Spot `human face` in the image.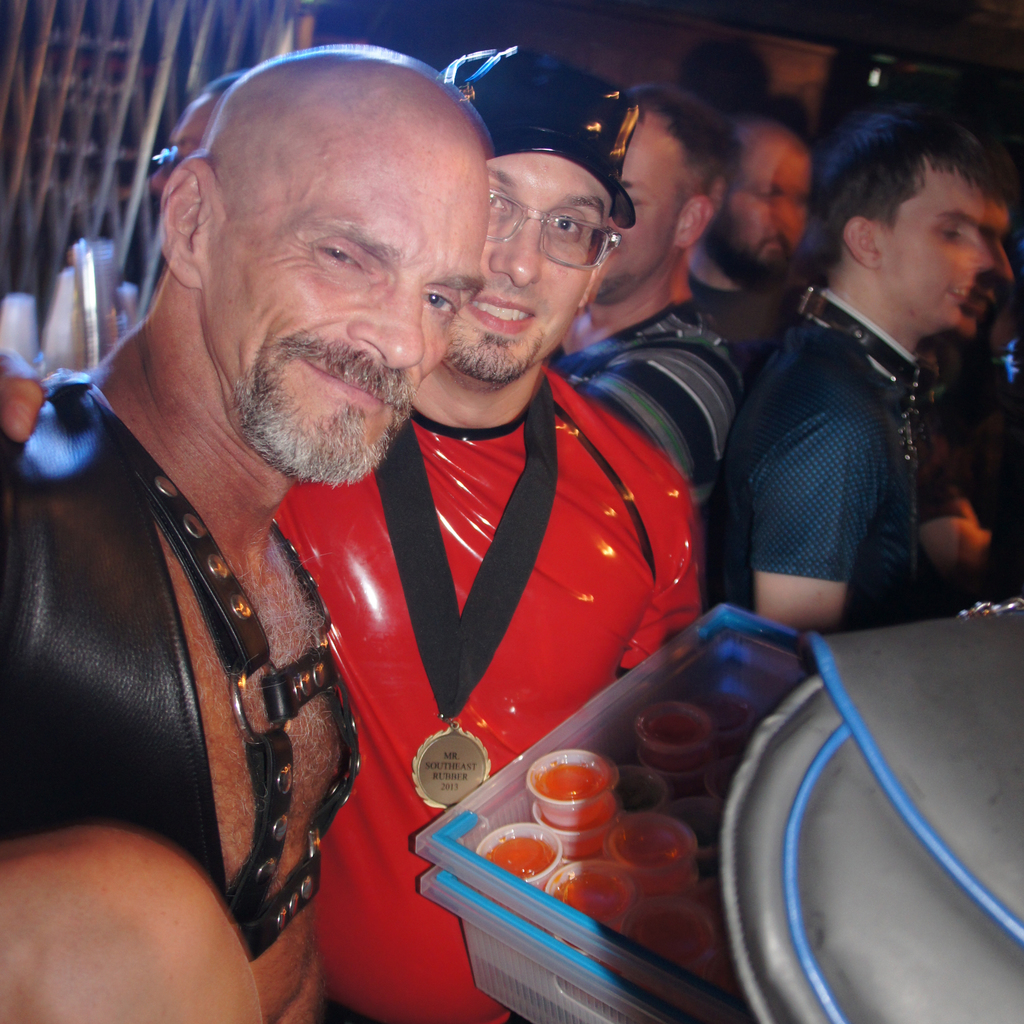
`human face` found at (451, 157, 588, 371).
